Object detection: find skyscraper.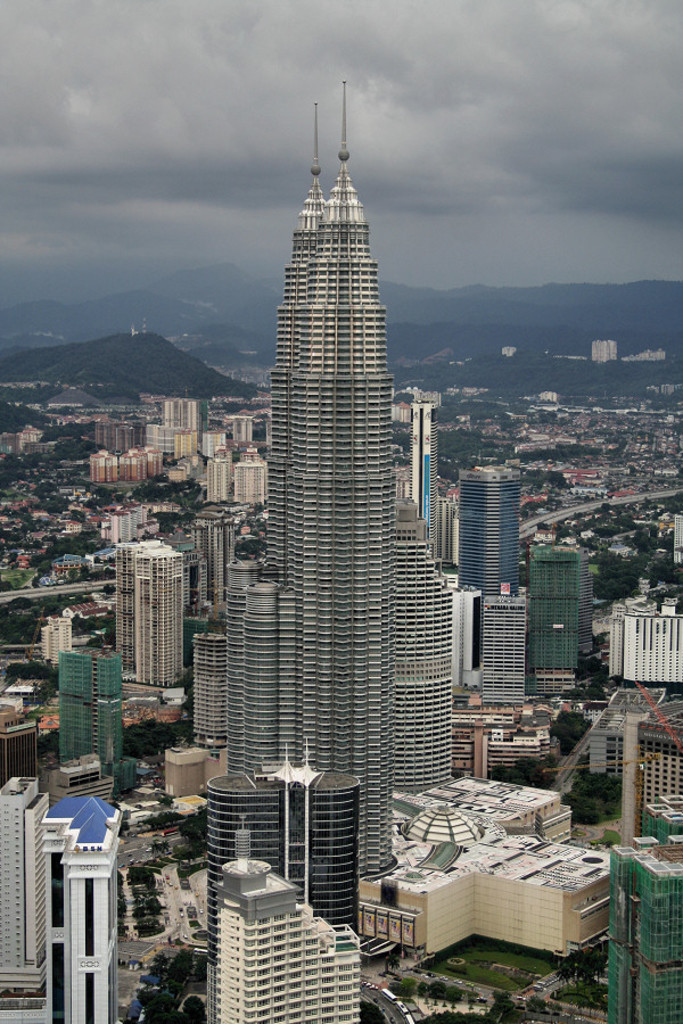
(x1=0, y1=776, x2=127, y2=1023).
